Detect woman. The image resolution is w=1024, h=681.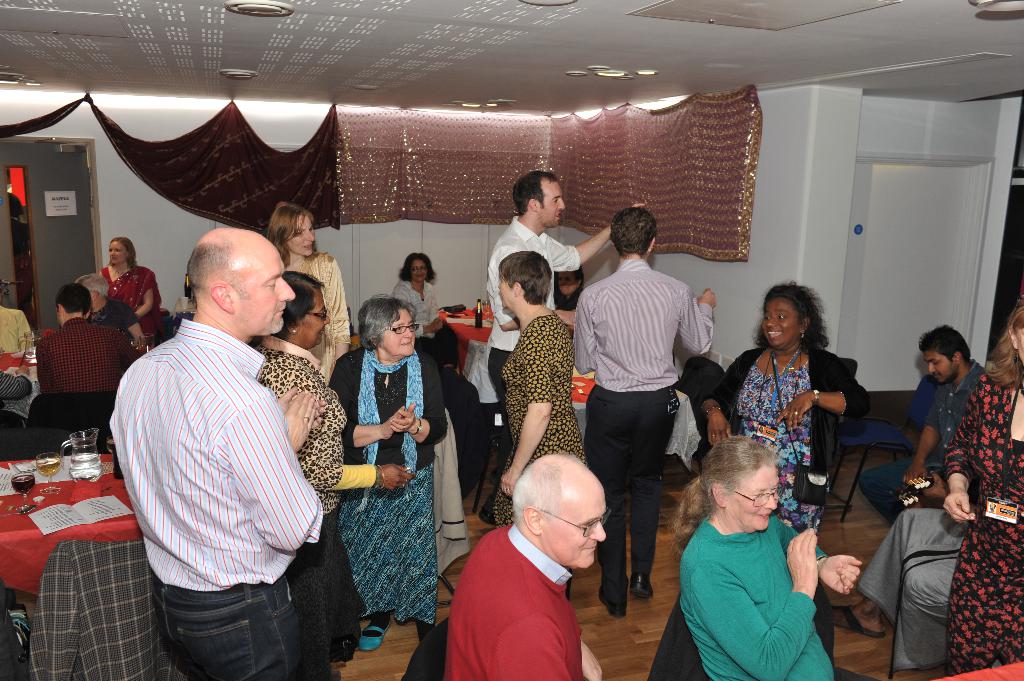
BBox(491, 246, 575, 527).
